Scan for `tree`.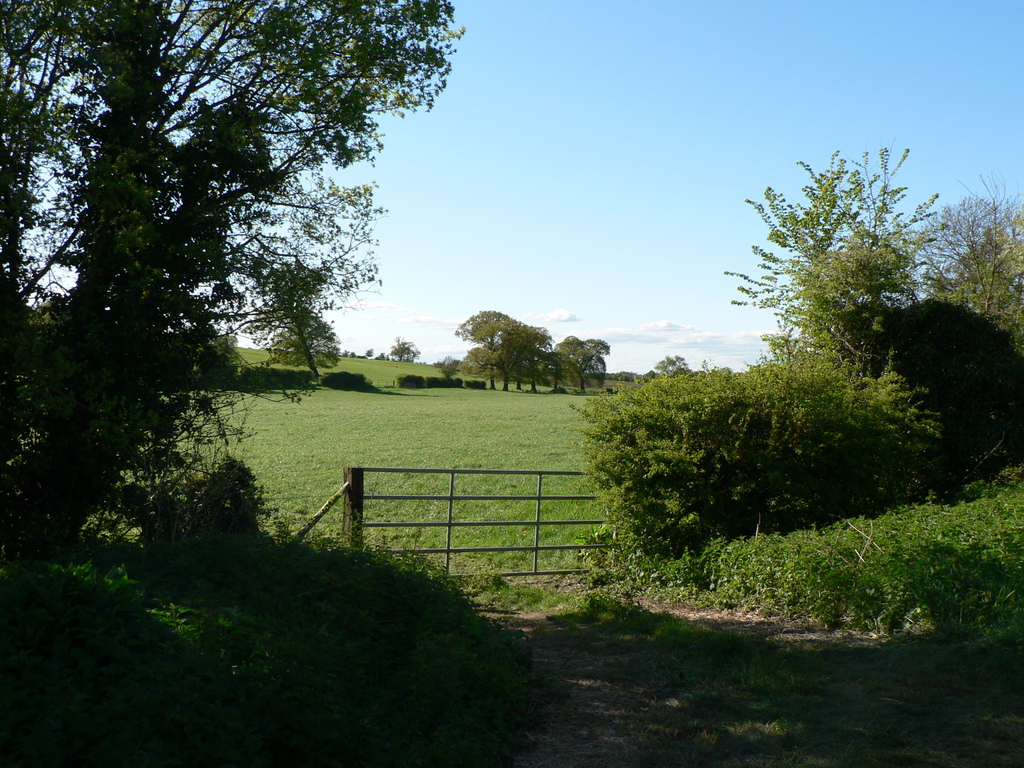
Scan result: (left=540, top=333, right=607, bottom=388).
